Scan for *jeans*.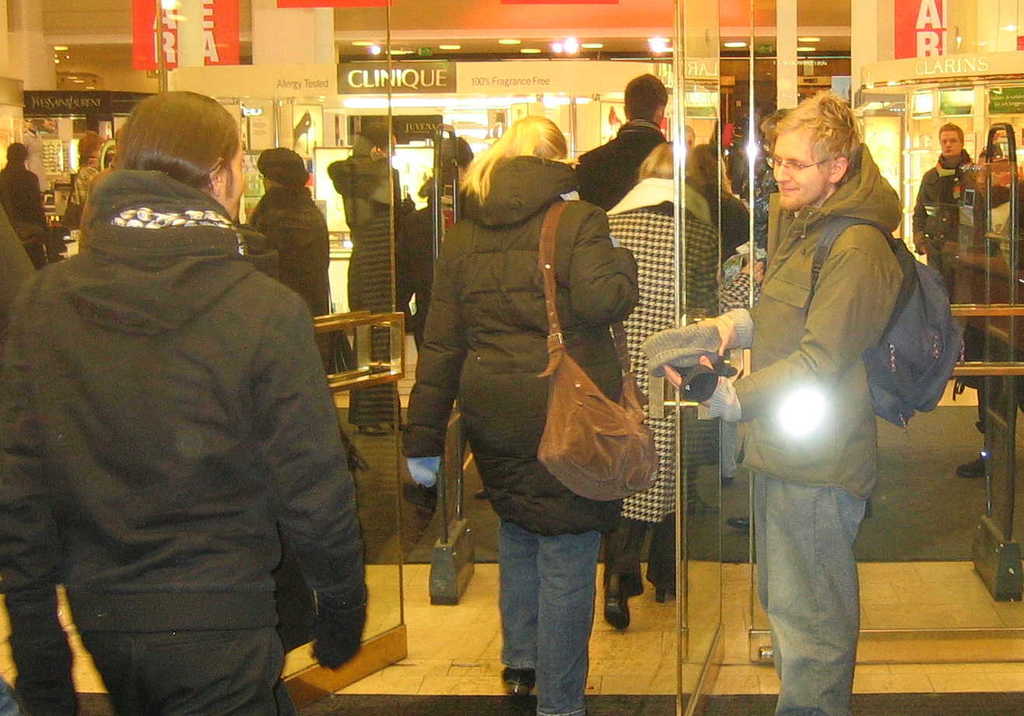
Scan result: region(493, 515, 622, 714).
